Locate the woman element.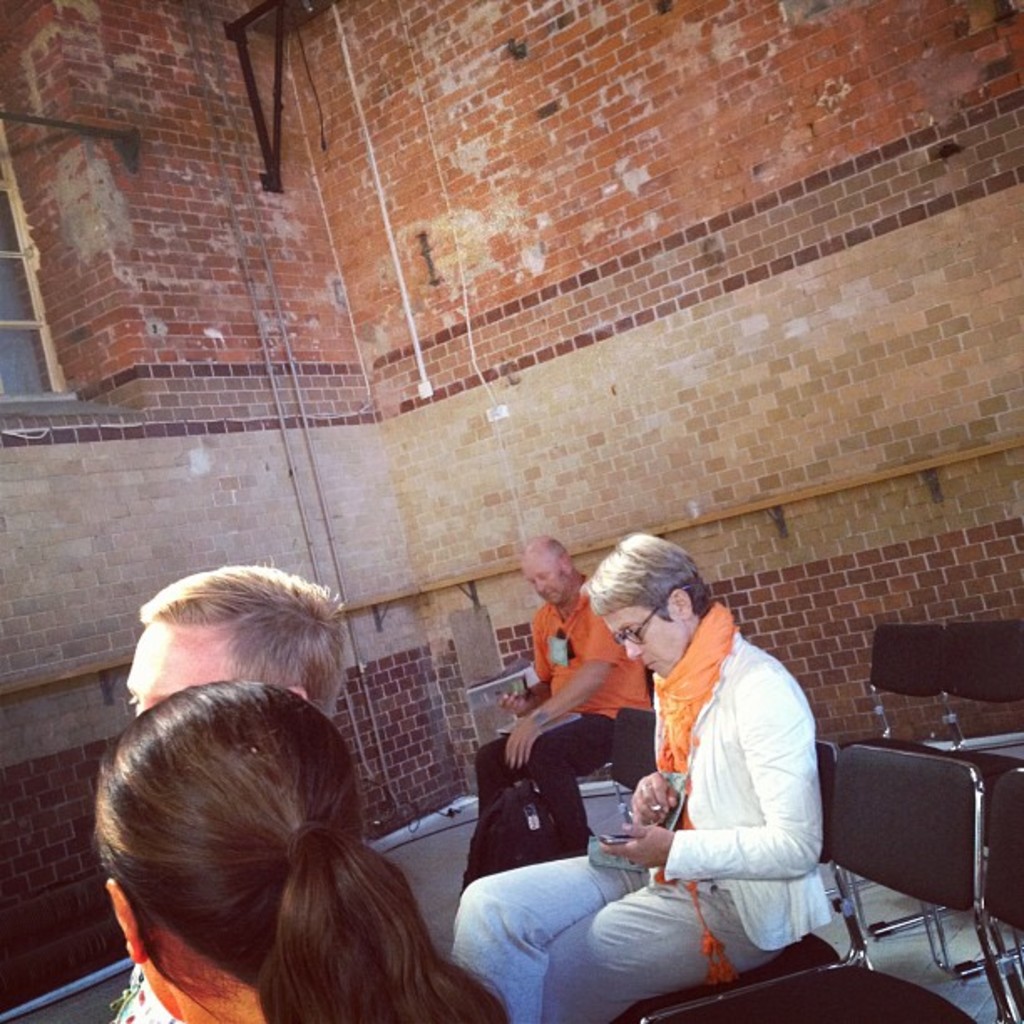
Element bbox: Rect(74, 609, 525, 1023).
